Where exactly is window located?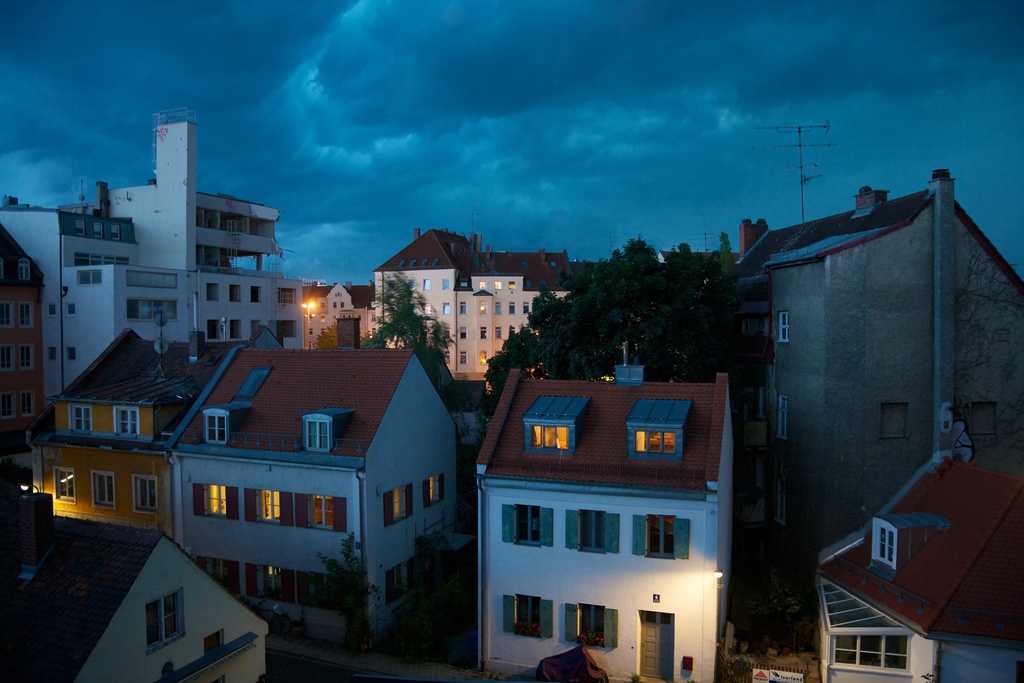
Its bounding box is <region>294, 490, 347, 532</region>.
